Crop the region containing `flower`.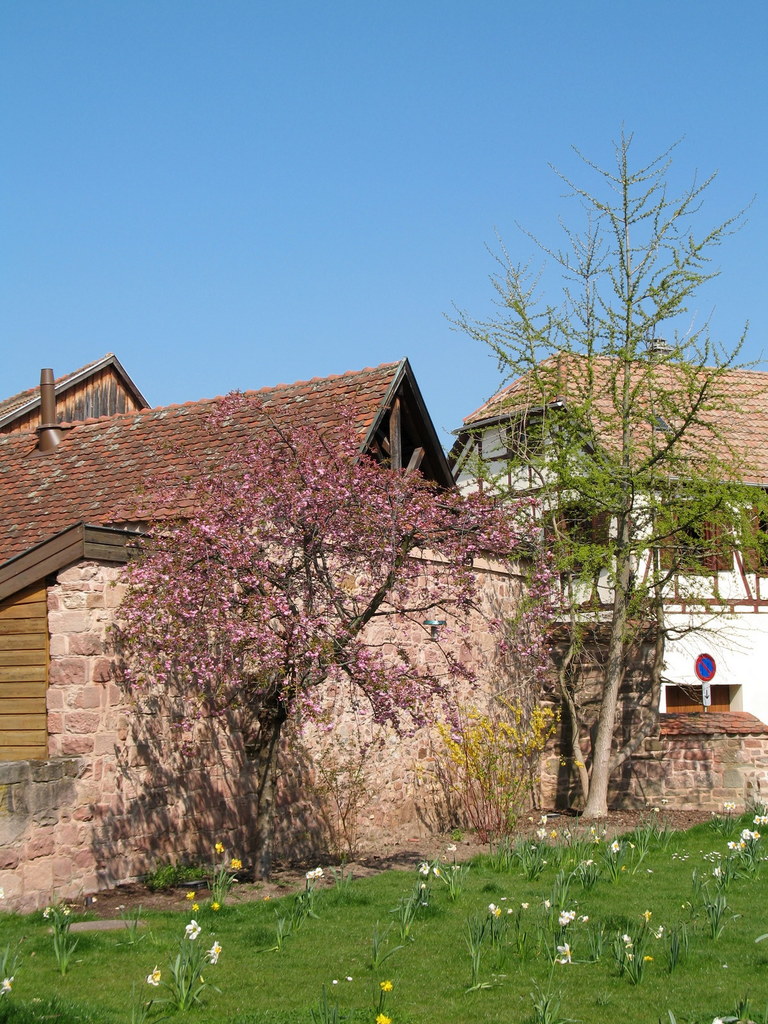
Crop region: (560,938,570,966).
